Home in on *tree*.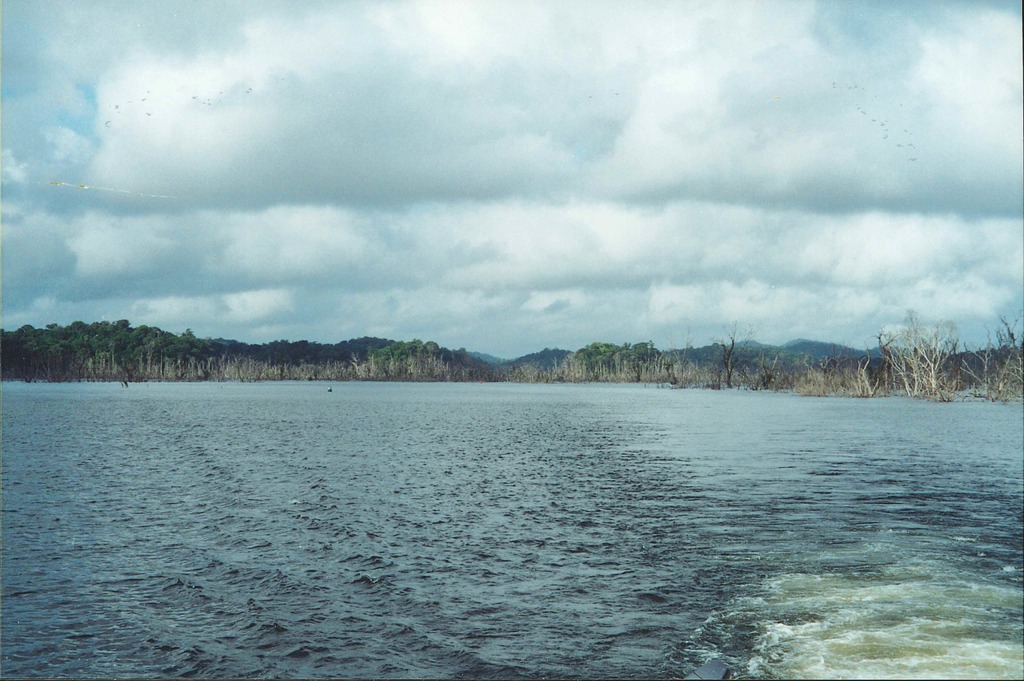
Homed in at <box>0,311,196,413</box>.
